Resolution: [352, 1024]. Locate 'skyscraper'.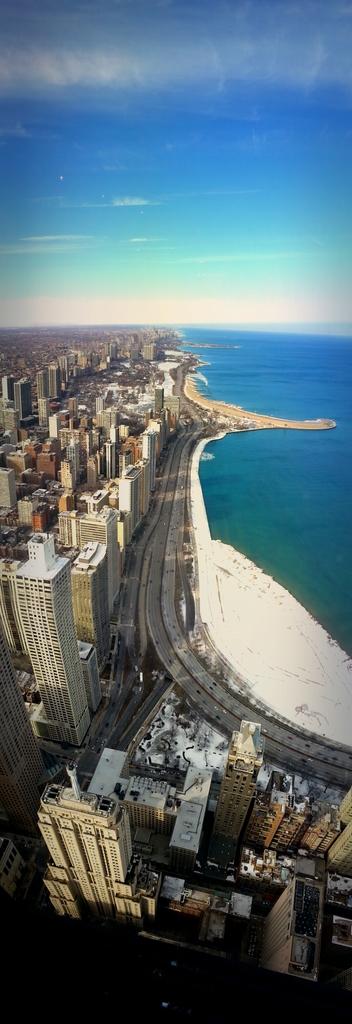
257 874 324 984.
